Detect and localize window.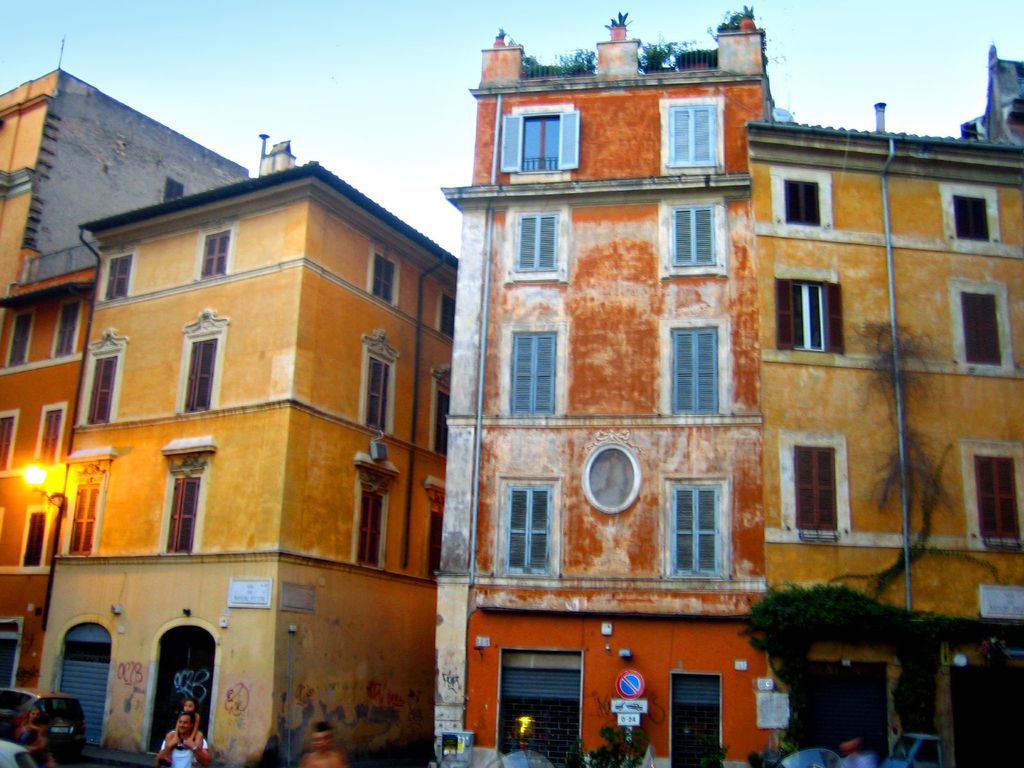
Localized at 431:363:449:456.
